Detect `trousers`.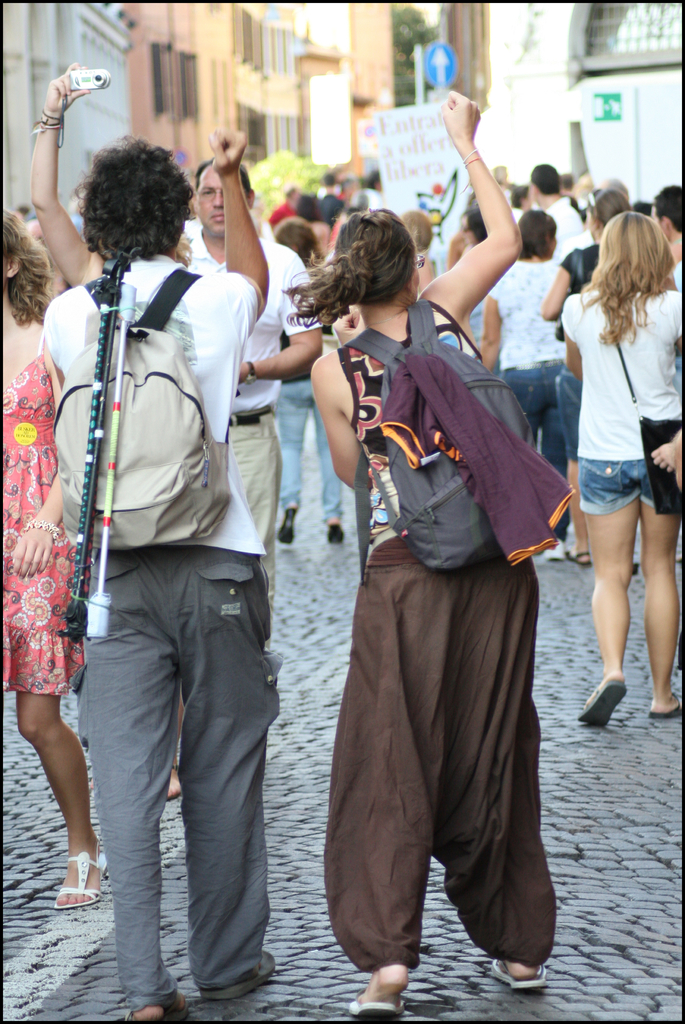
Detected at 222, 409, 282, 659.
